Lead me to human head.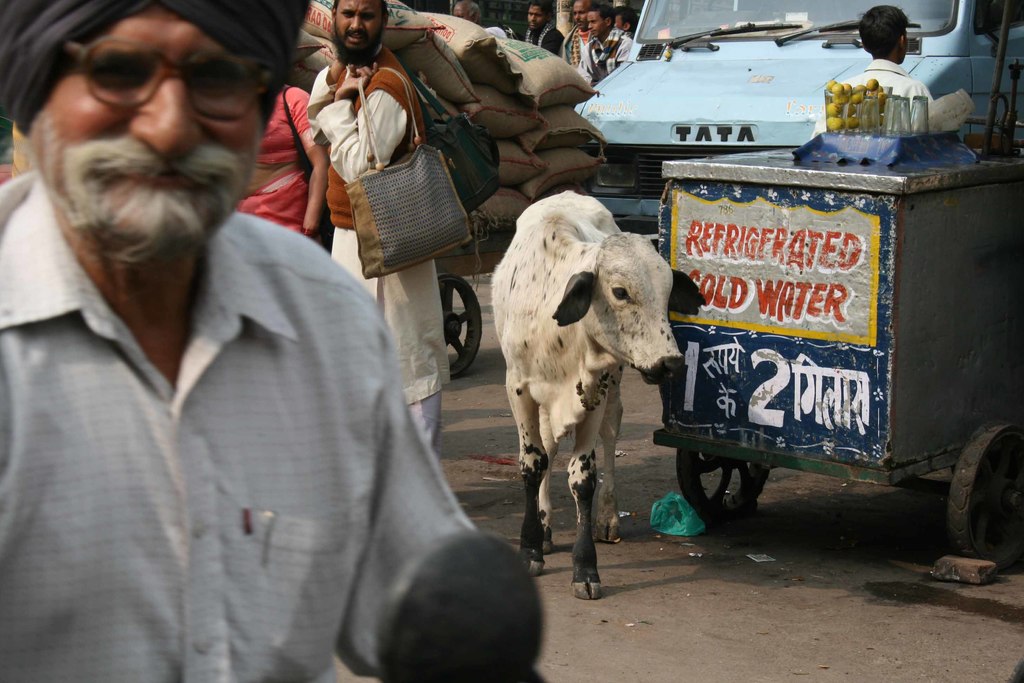
Lead to crop(856, 2, 914, 65).
